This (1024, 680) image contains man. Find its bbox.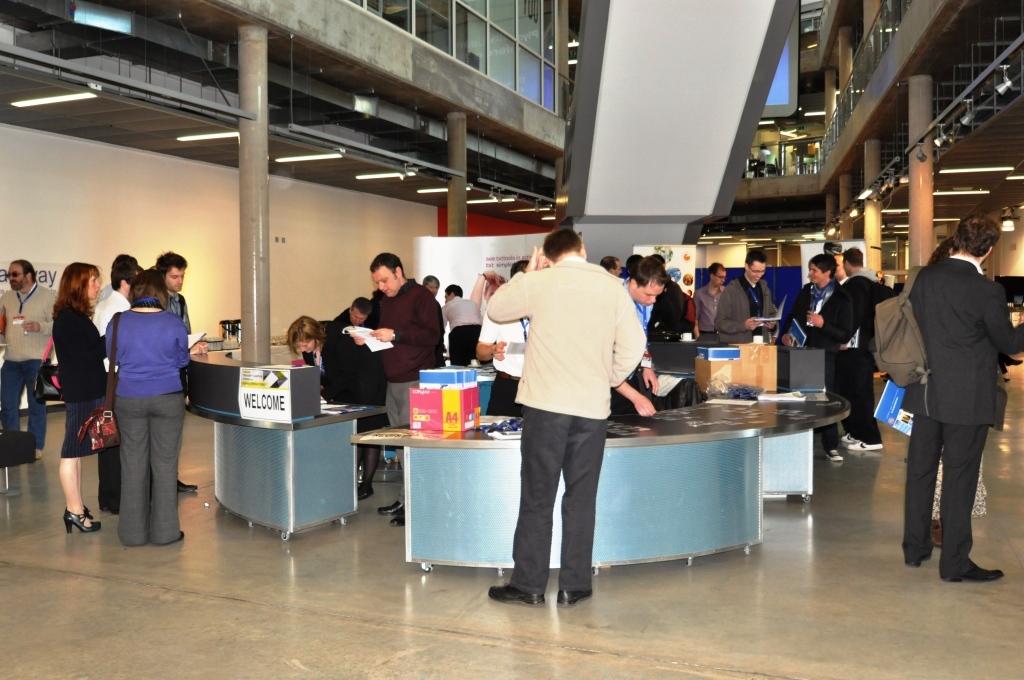
left=489, top=223, right=652, bottom=612.
